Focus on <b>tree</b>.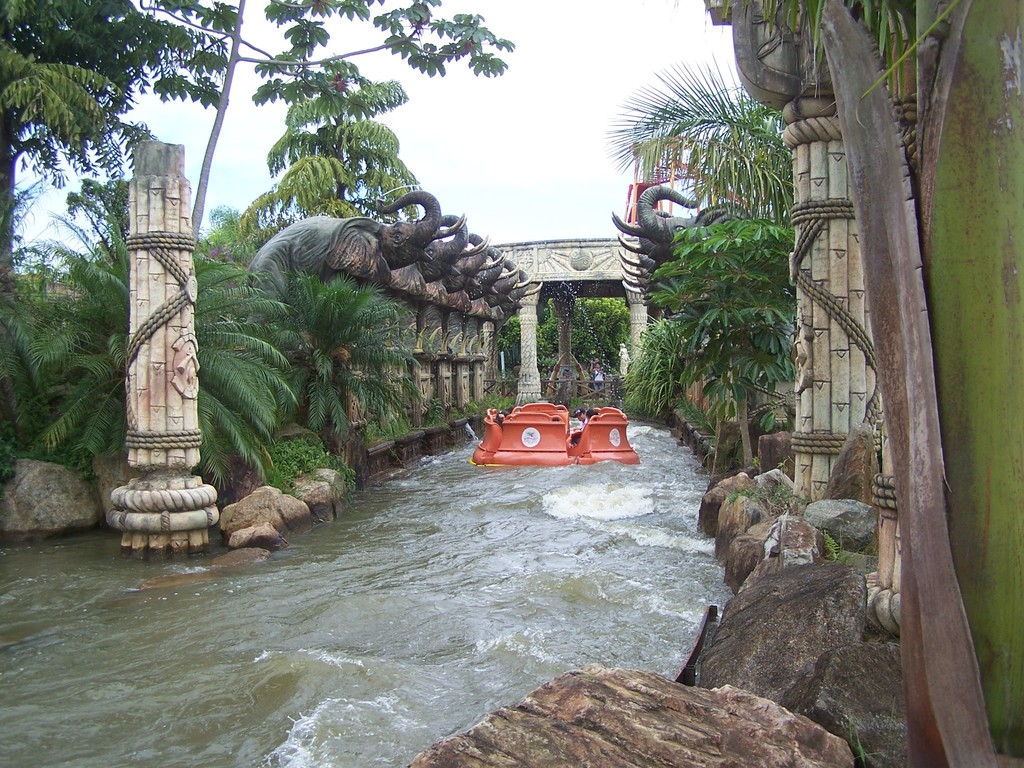
Focused at 129, 1, 514, 257.
